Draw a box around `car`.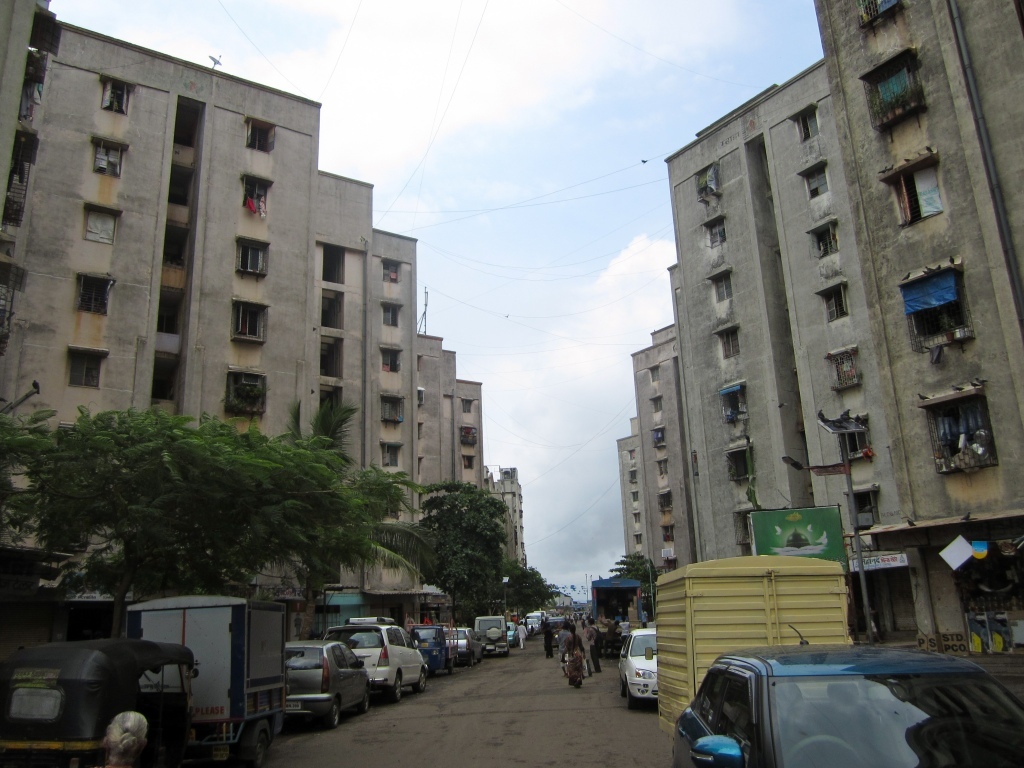
[left=671, top=620, right=1023, bottom=767].
